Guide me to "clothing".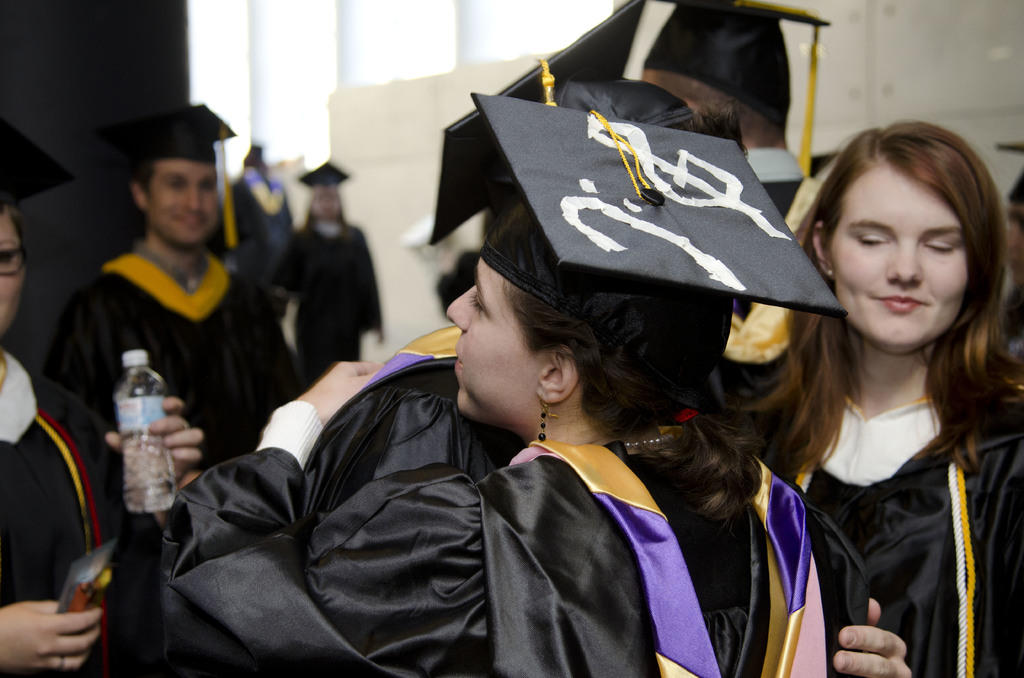
Guidance: detection(287, 211, 385, 381).
